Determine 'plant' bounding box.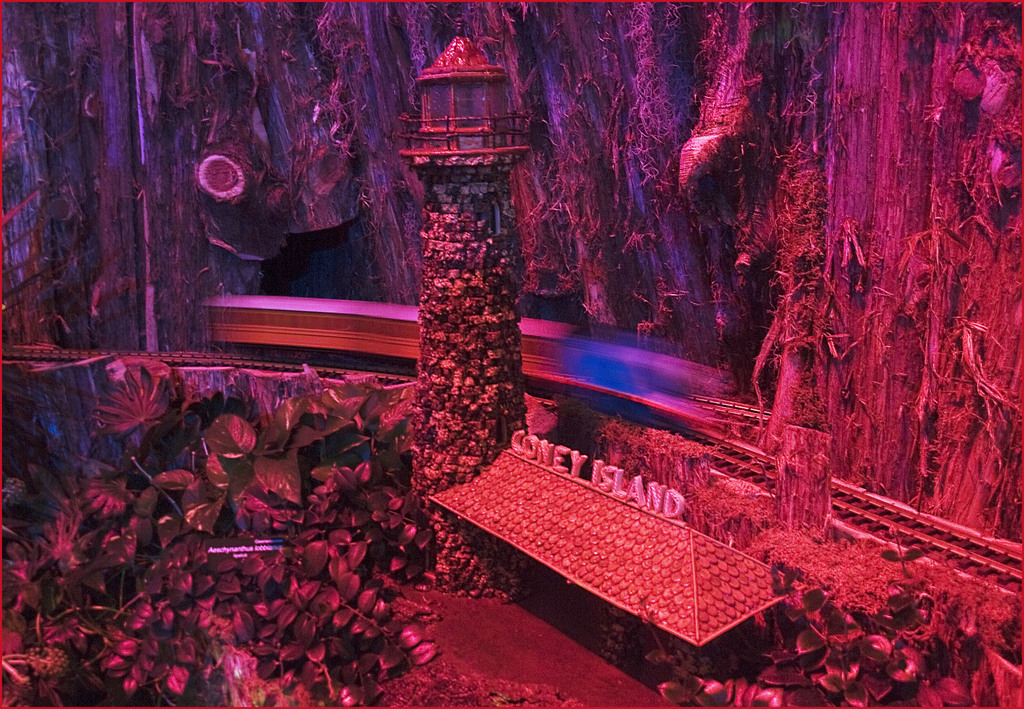
Determined: BBox(429, 504, 545, 604).
